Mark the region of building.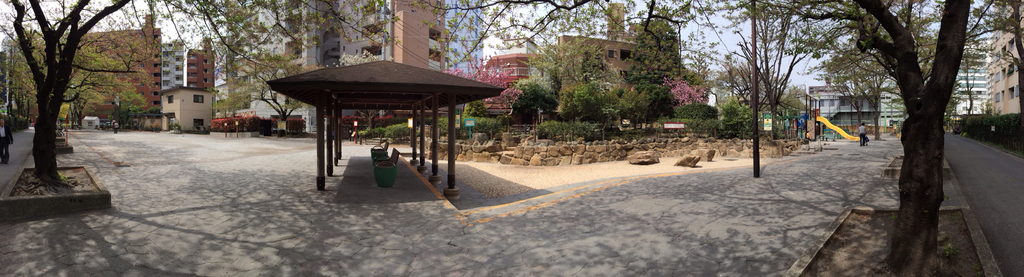
Region: (x1=7, y1=0, x2=161, y2=128).
